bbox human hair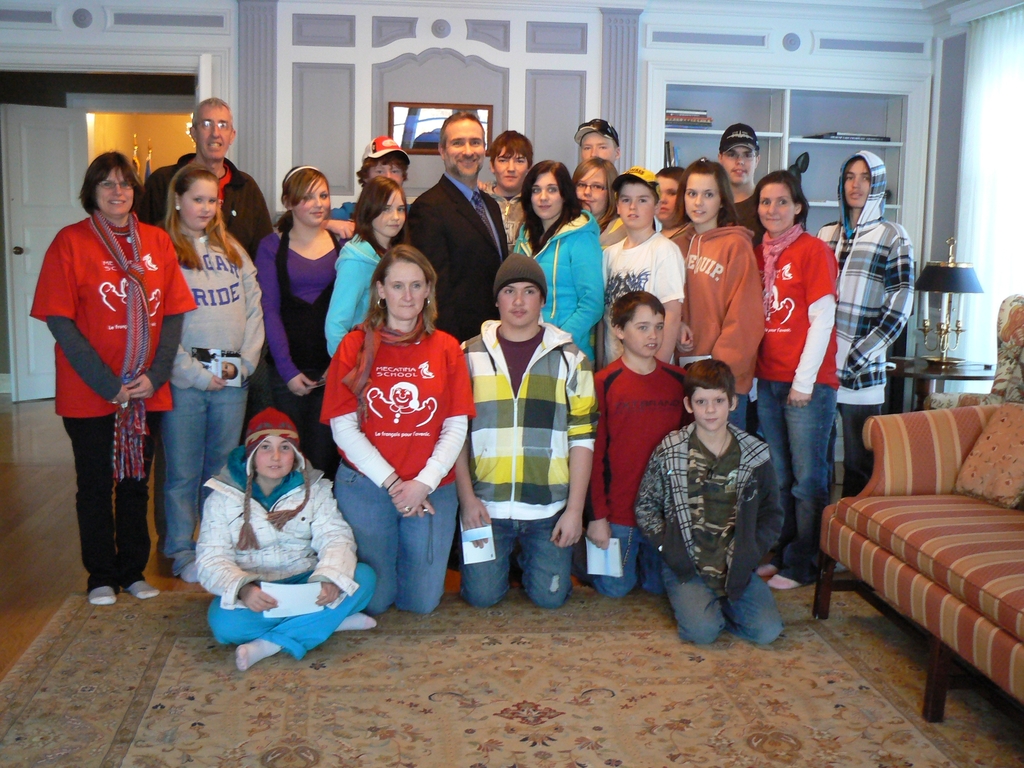
rect(682, 358, 733, 404)
